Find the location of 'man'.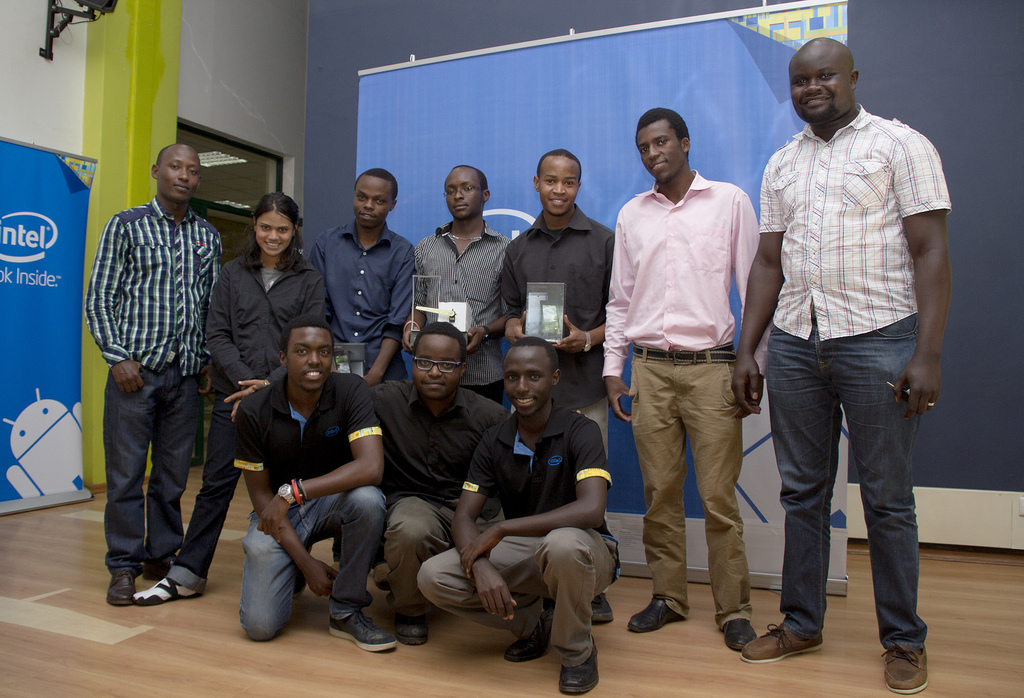
Location: BBox(416, 335, 621, 695).
